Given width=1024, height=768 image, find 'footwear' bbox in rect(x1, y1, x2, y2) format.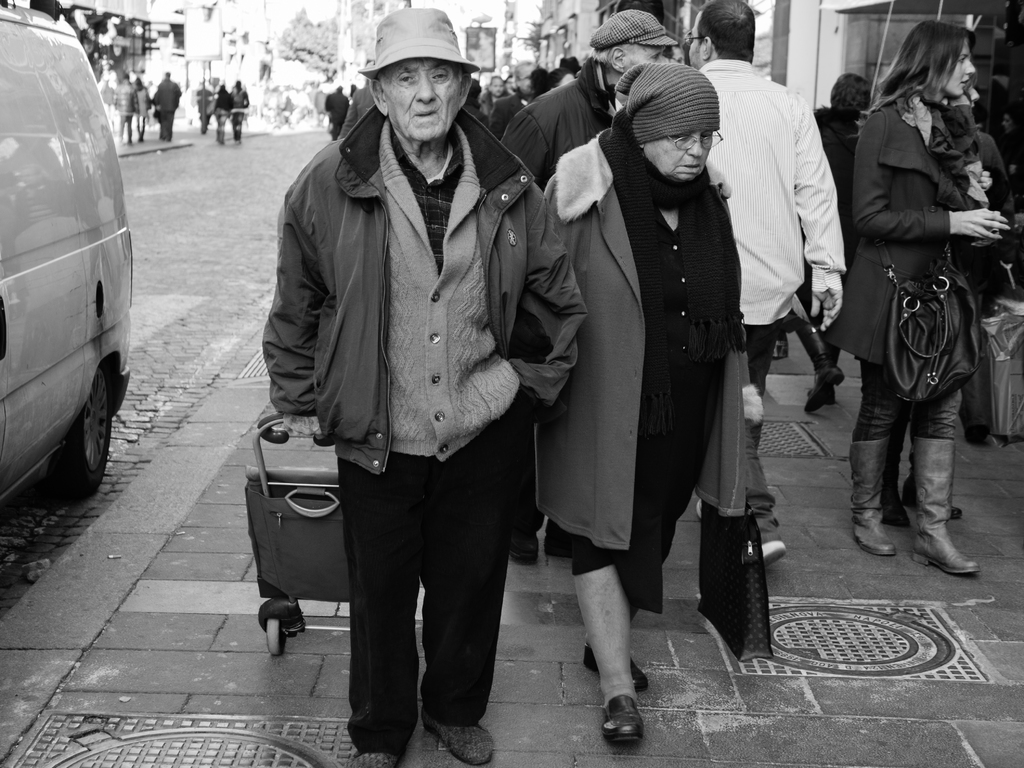
rect(761, 538, 788, 568).
